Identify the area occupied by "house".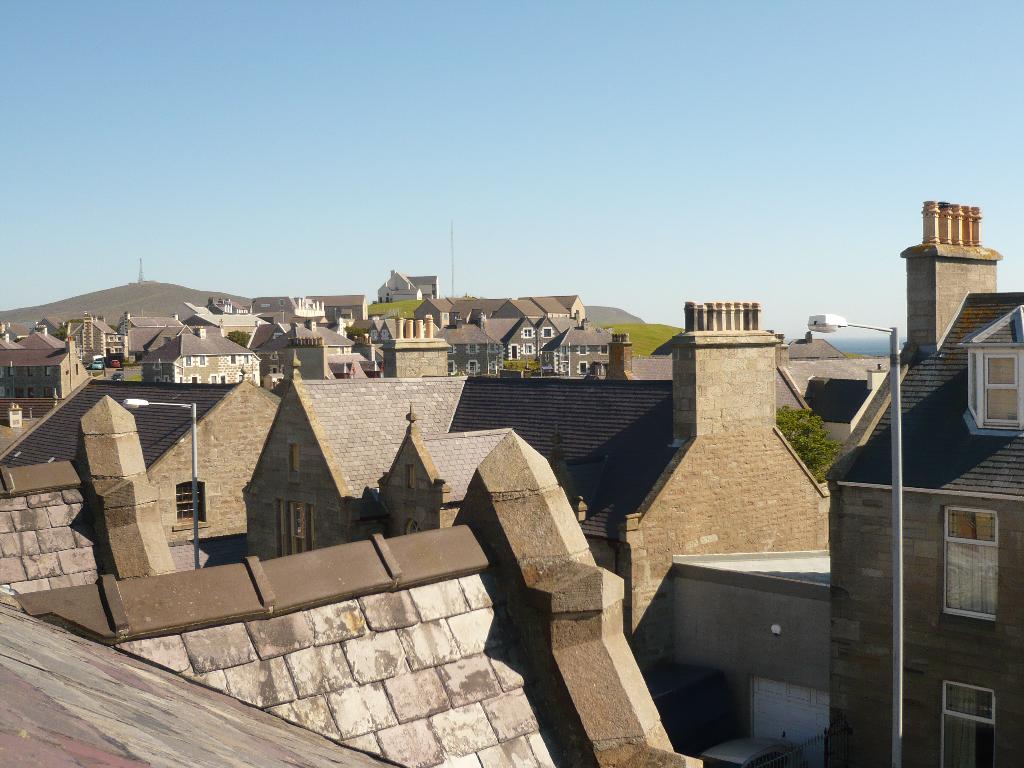
Area: 369 262 451 317.
